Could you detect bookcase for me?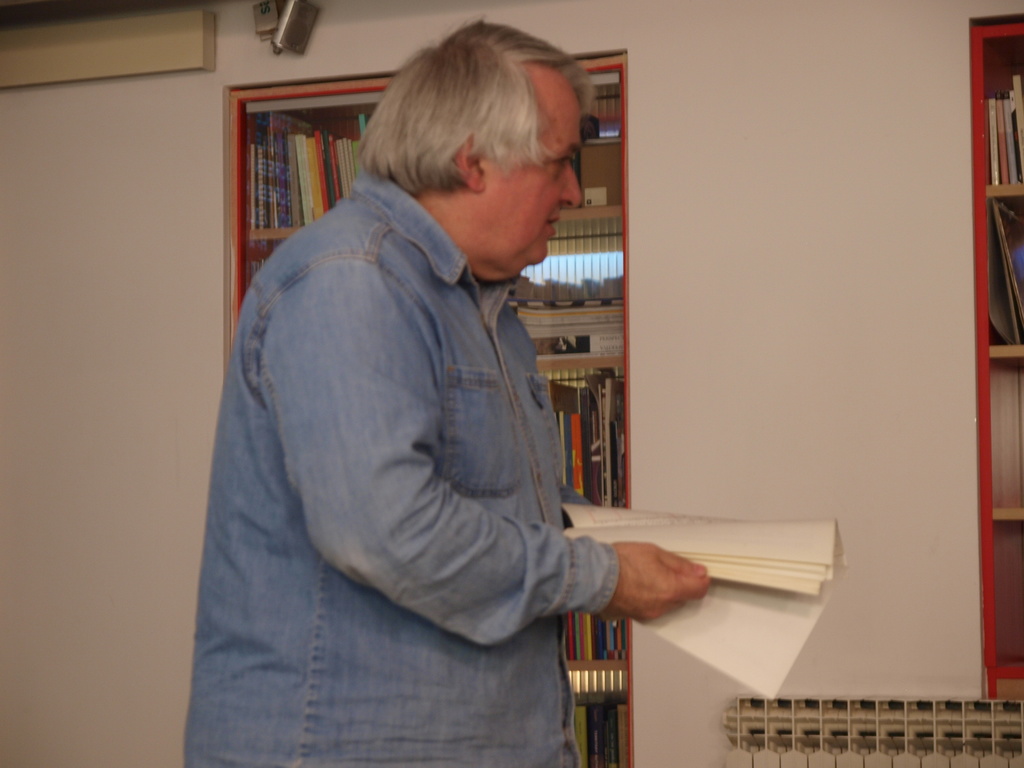
Detection result: 224:53:633:763.
